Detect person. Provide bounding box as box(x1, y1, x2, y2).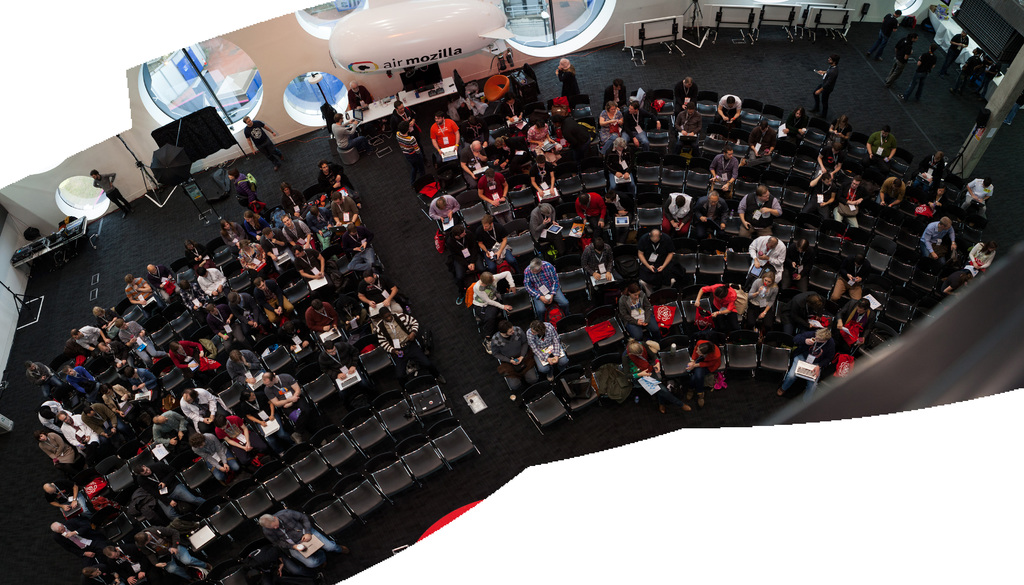
box(825, 113, 855, 145).
